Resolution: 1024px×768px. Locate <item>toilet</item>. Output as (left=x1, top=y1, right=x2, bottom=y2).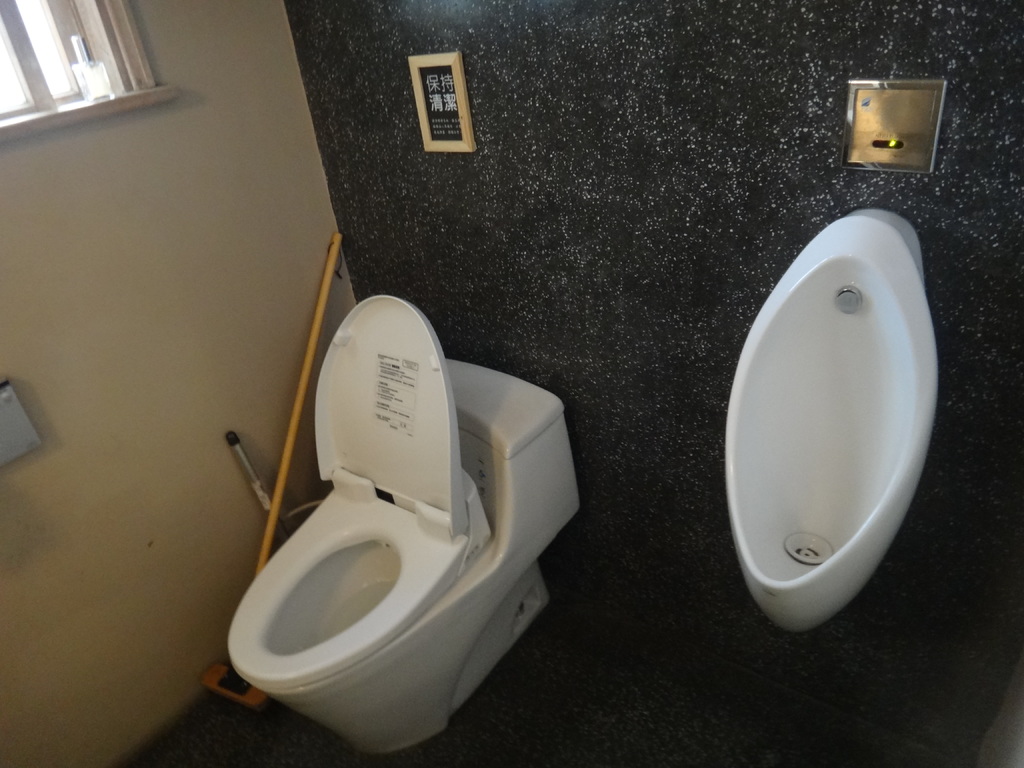
(left=714, top=193, right=947, bottom=656).
